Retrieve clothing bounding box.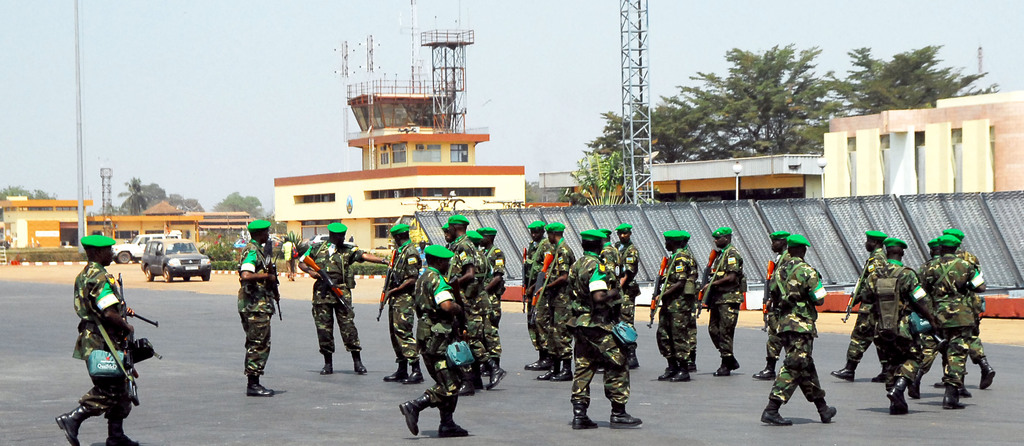
Bounding box: x1=566 y1=249 x2=628 y2=413.
